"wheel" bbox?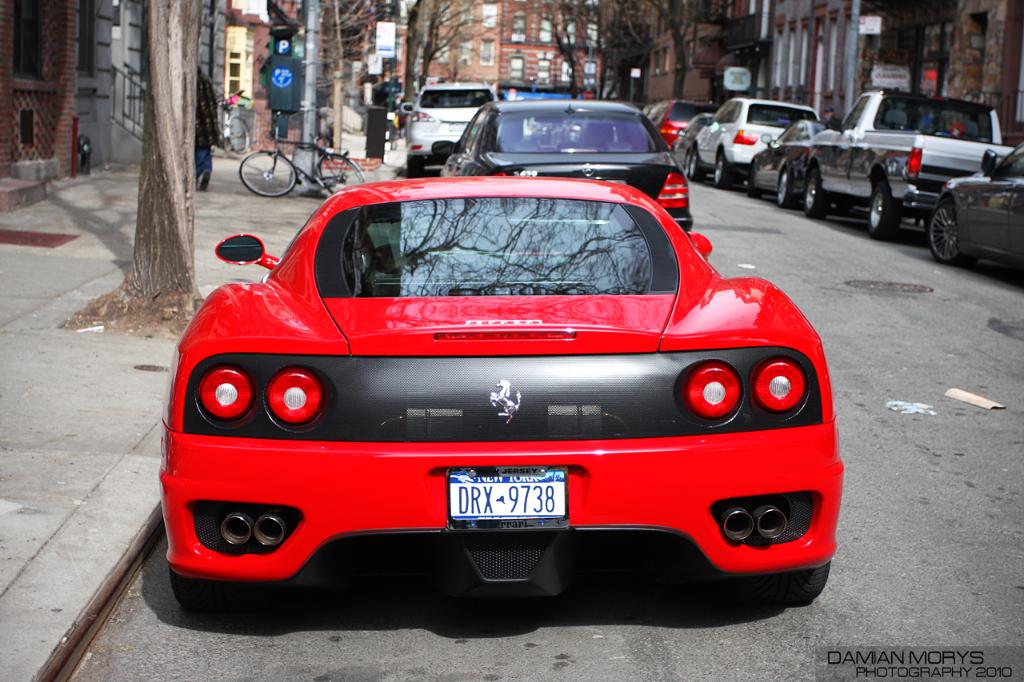
[806,167,828,221]
